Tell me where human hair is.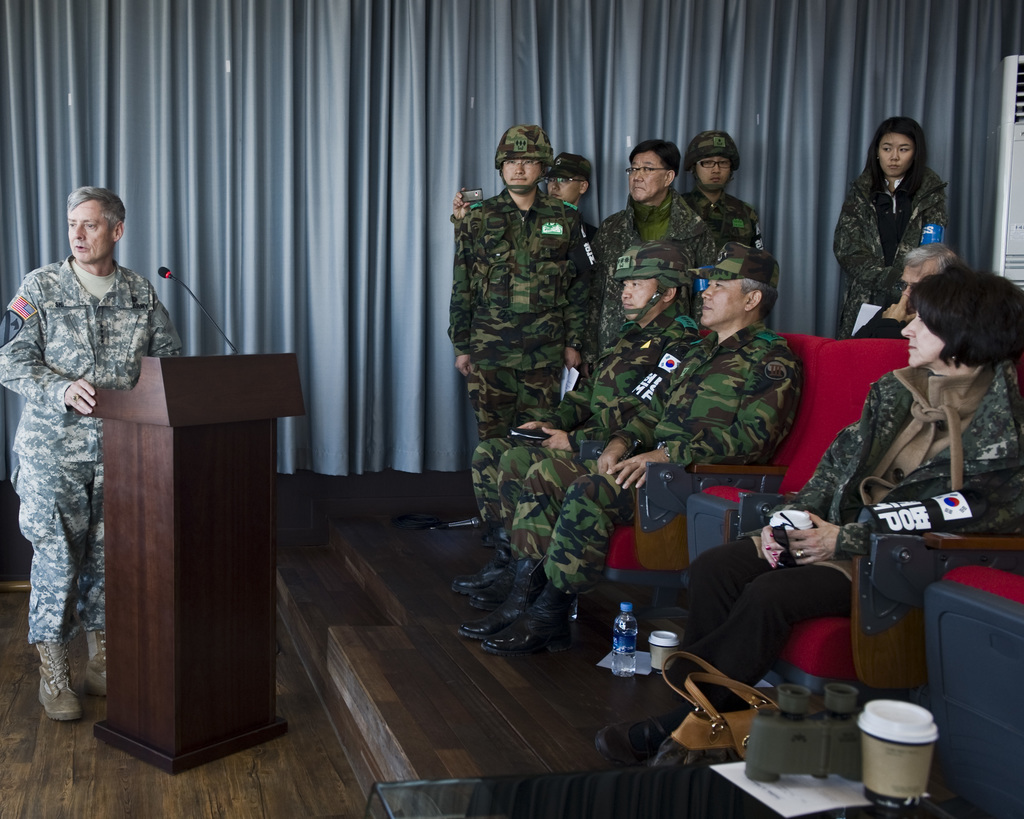
human hair is at region(627, 141, 680, 176).
